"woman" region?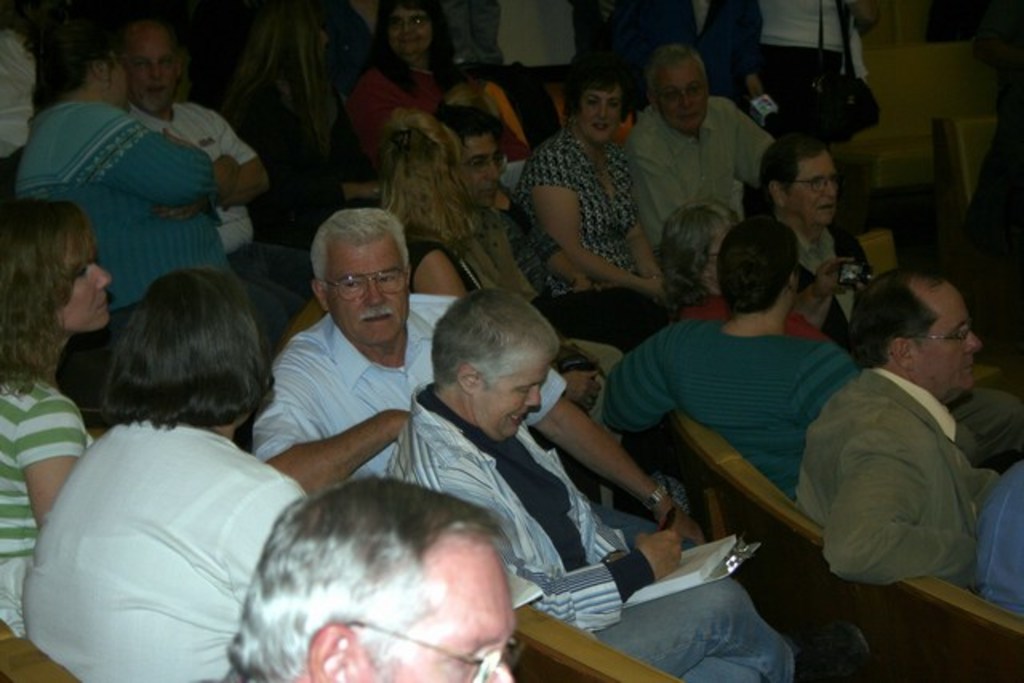
(517,67,667,293)
